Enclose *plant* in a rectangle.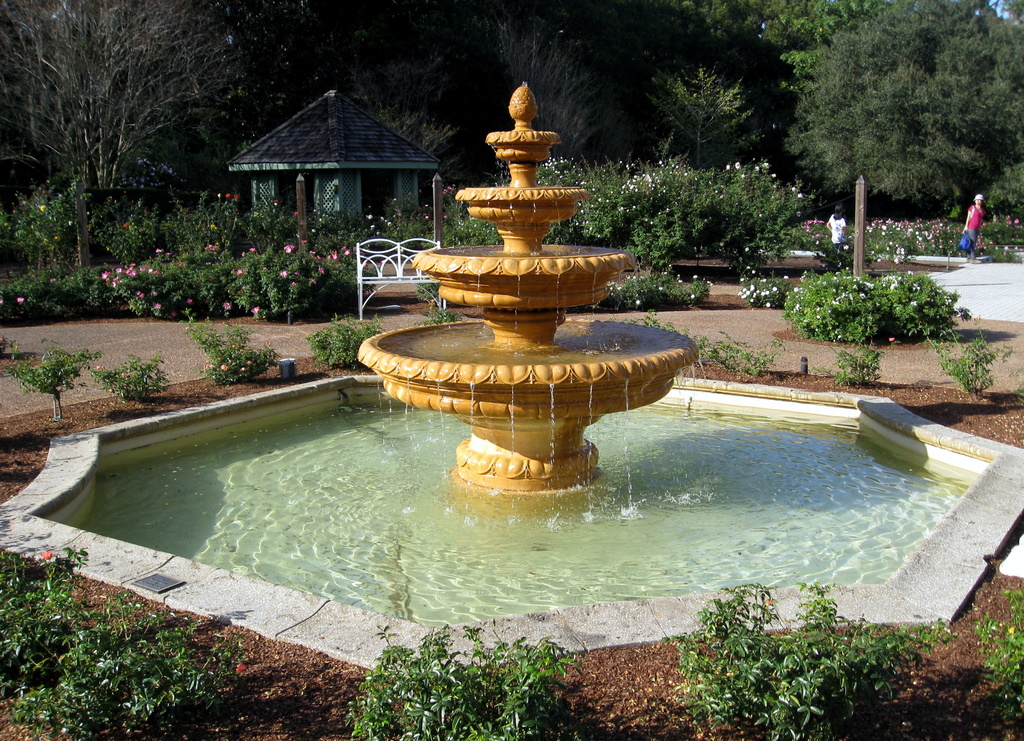
detection(174, 302, 285, 386).
